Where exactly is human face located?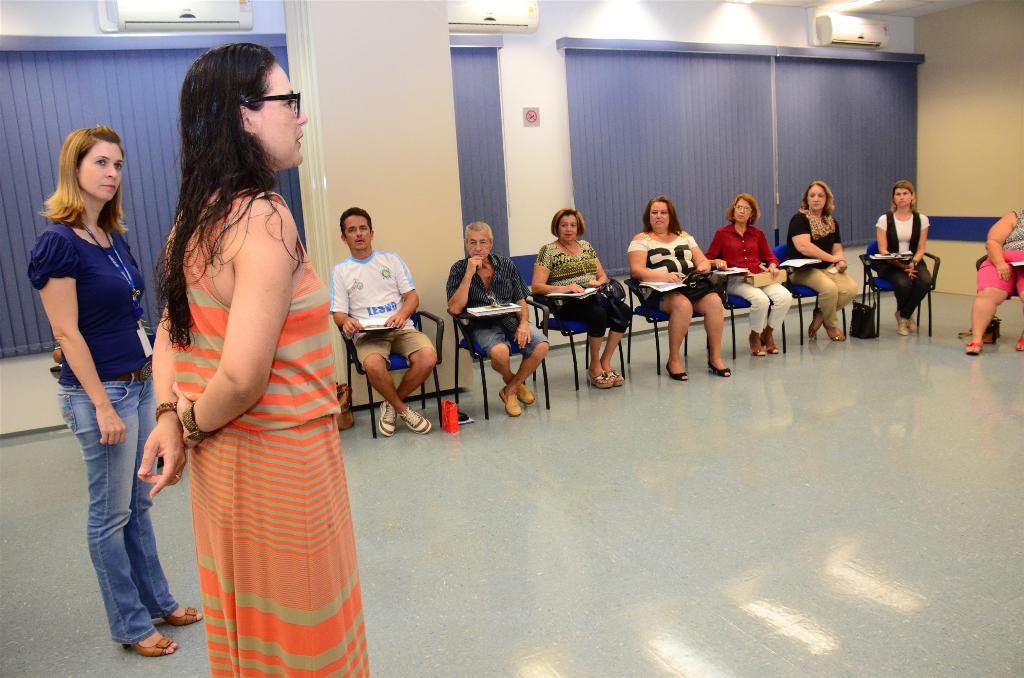
Its bounding box is left=808, top=191, right=824, bottom=209.
